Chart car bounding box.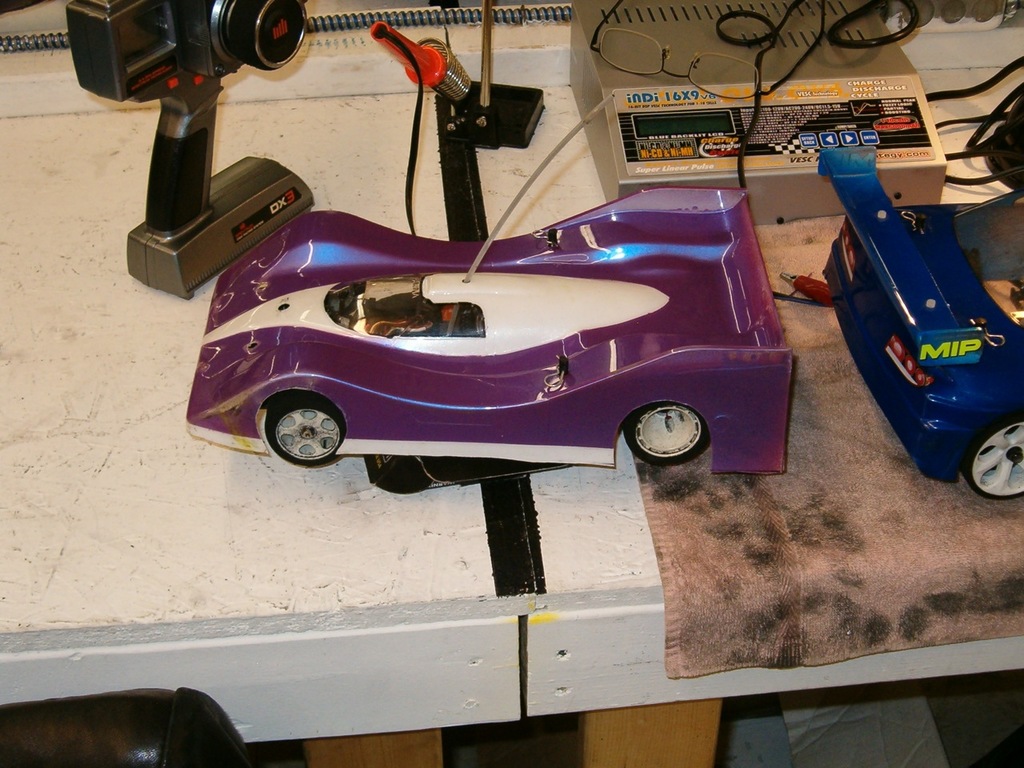
Charted: 186 190 782 494.
